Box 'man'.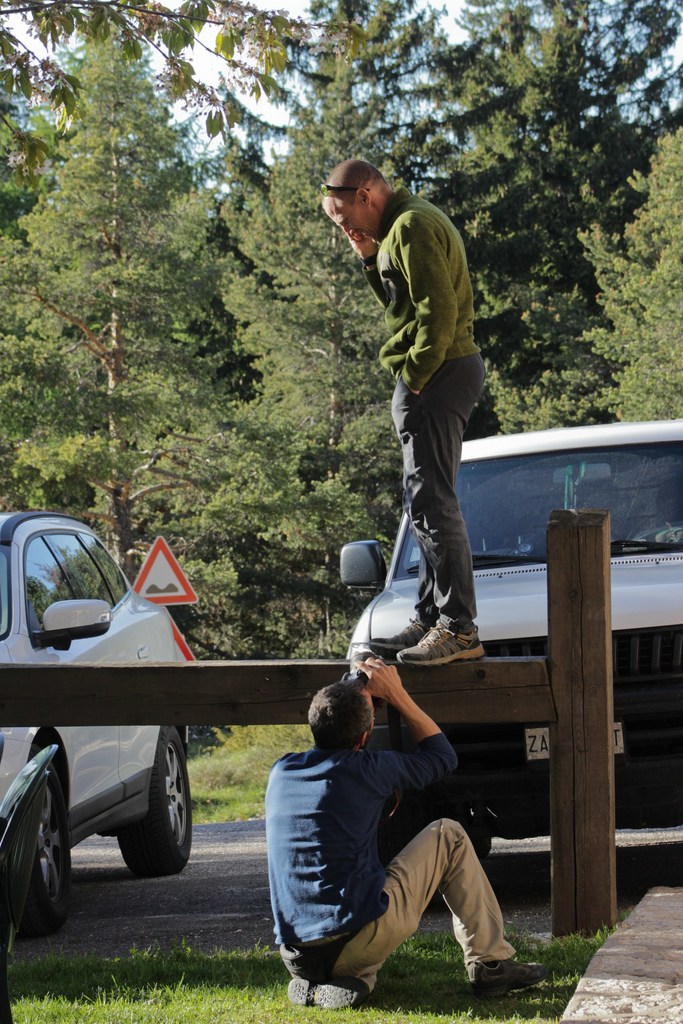
(x1=318, y1=161, x2=490, y2=669).
